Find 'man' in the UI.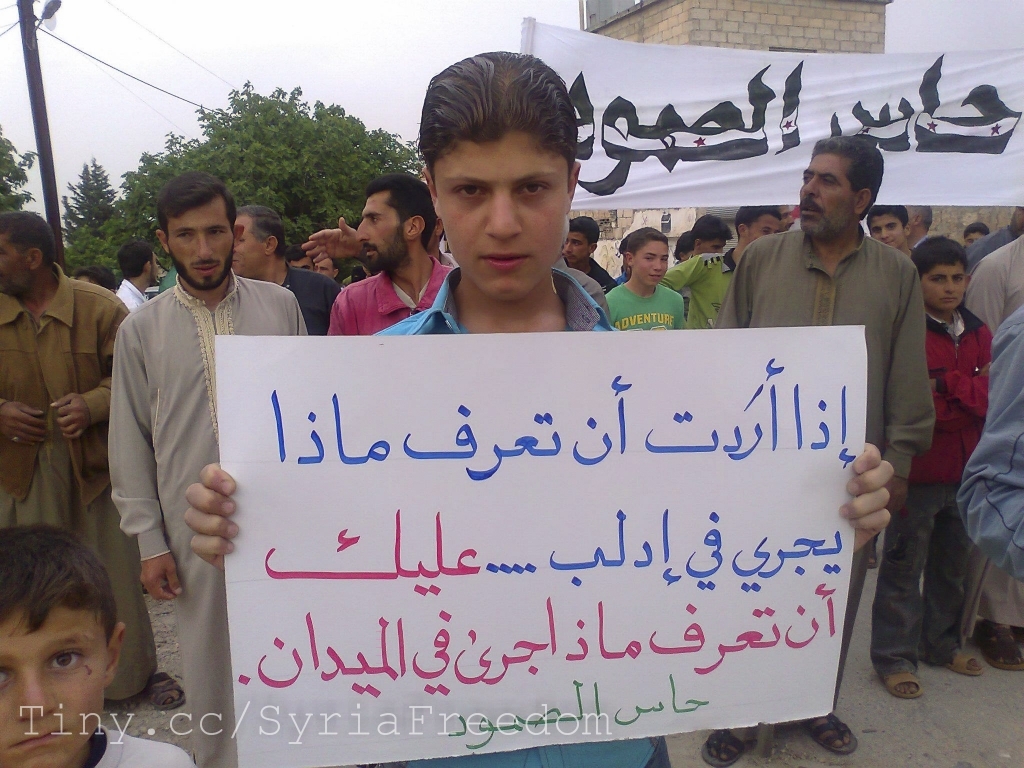
UI element at 0:212:140:710.
